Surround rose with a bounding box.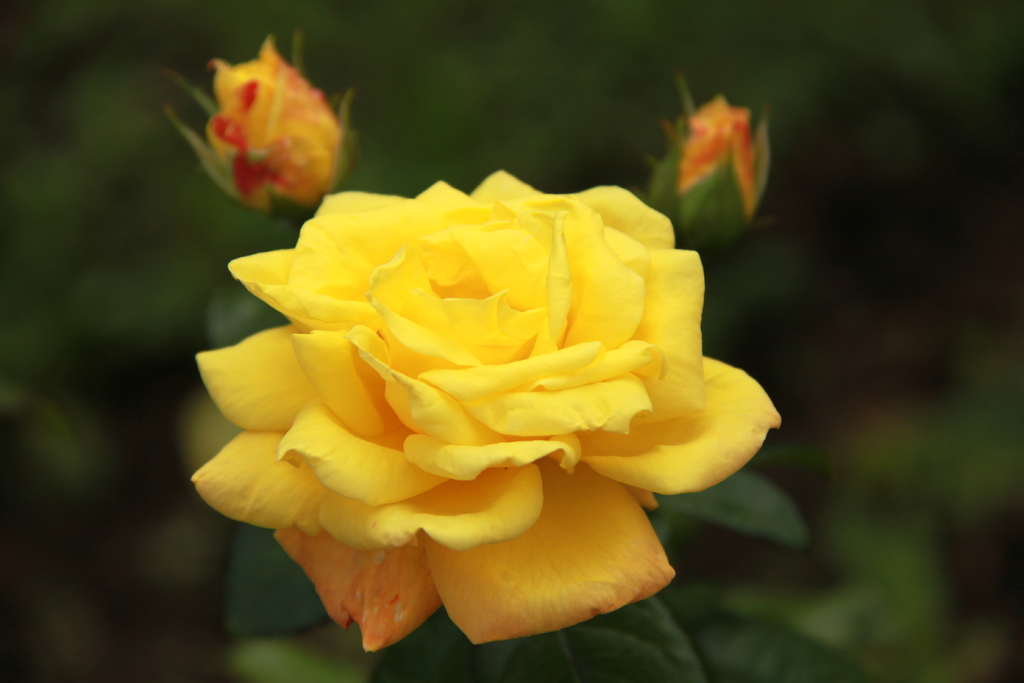
region(189, 166, 780, 655).
